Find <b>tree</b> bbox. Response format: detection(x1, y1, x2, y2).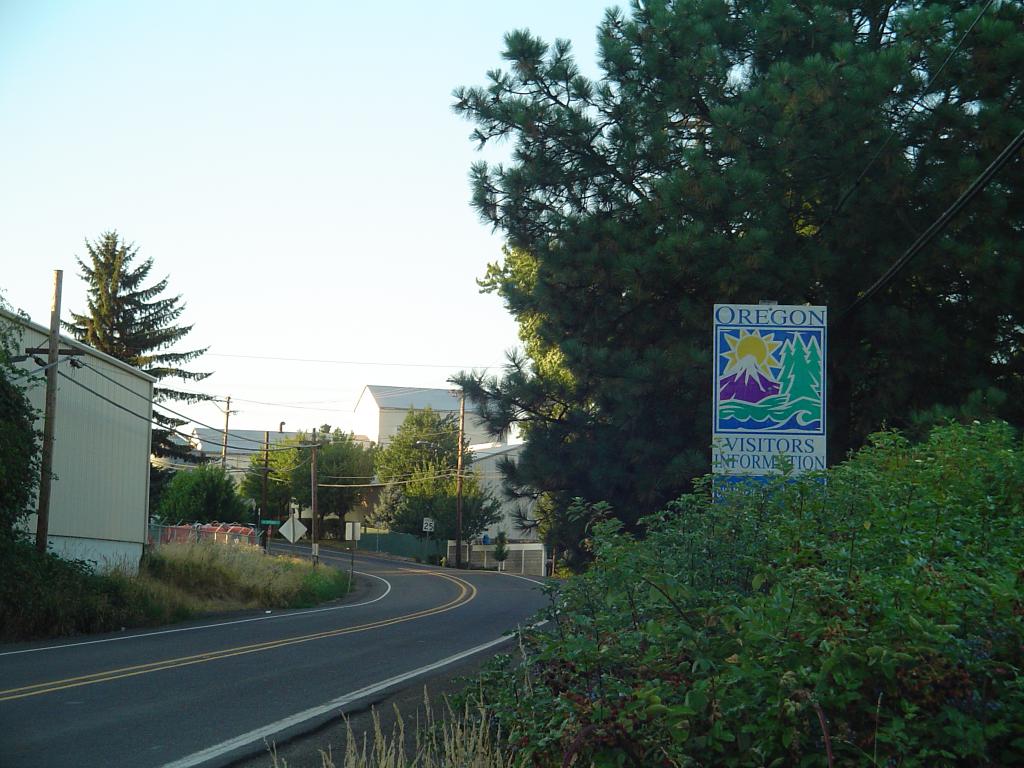
detection(444, 406, 1005, 767).
